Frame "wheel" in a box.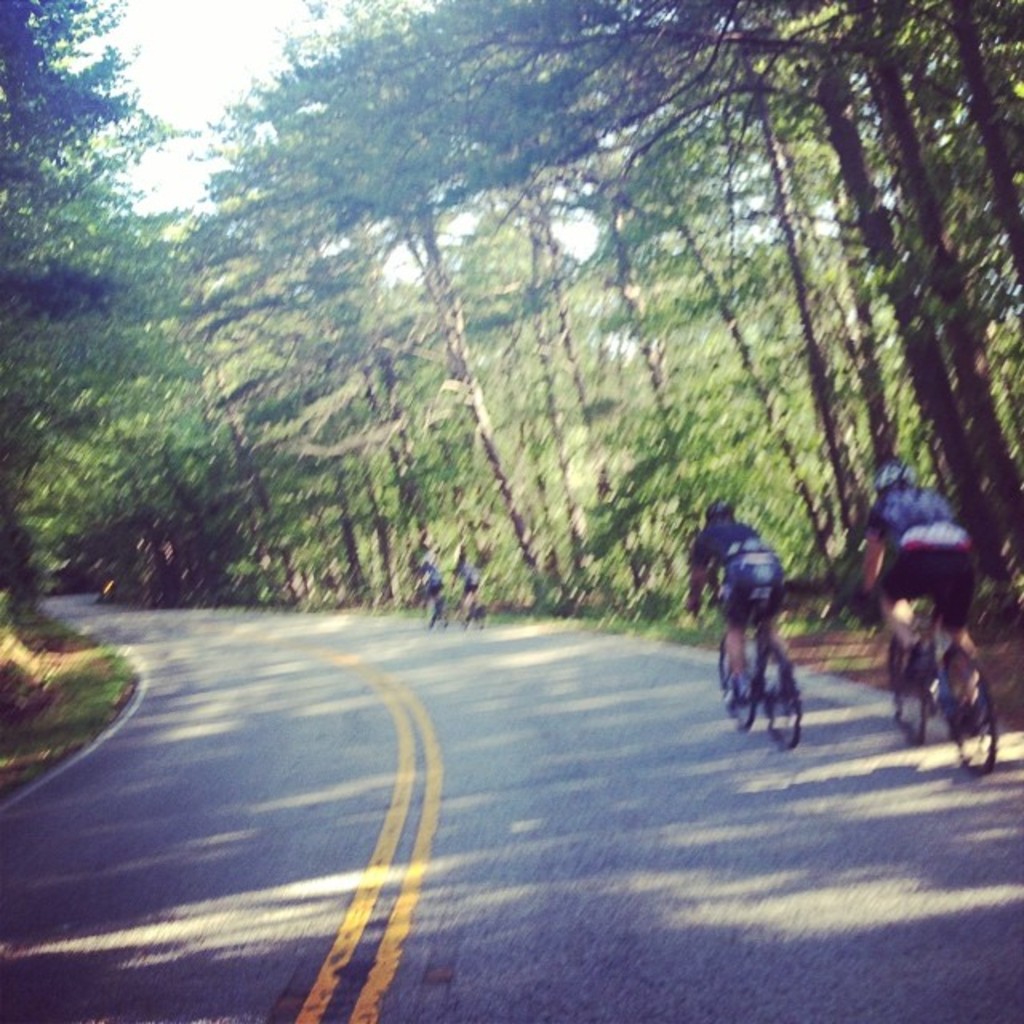
{"left": 710, "top": 626, "right": 758, "bottom": 731}.
